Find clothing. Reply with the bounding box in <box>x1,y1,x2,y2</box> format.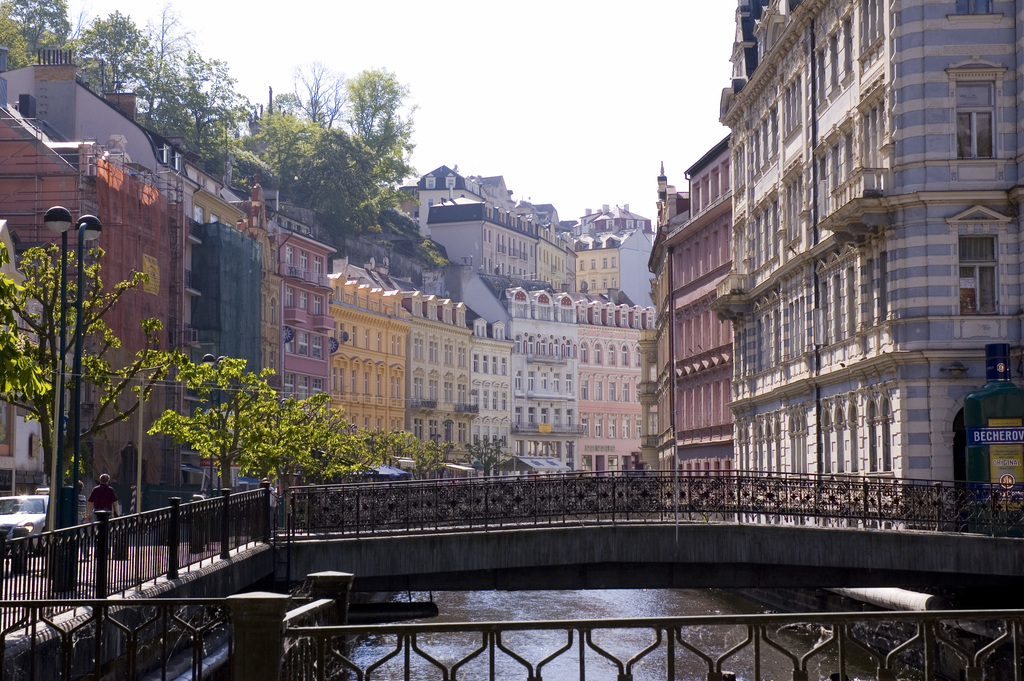
<box>86,482,117,535</box>.
